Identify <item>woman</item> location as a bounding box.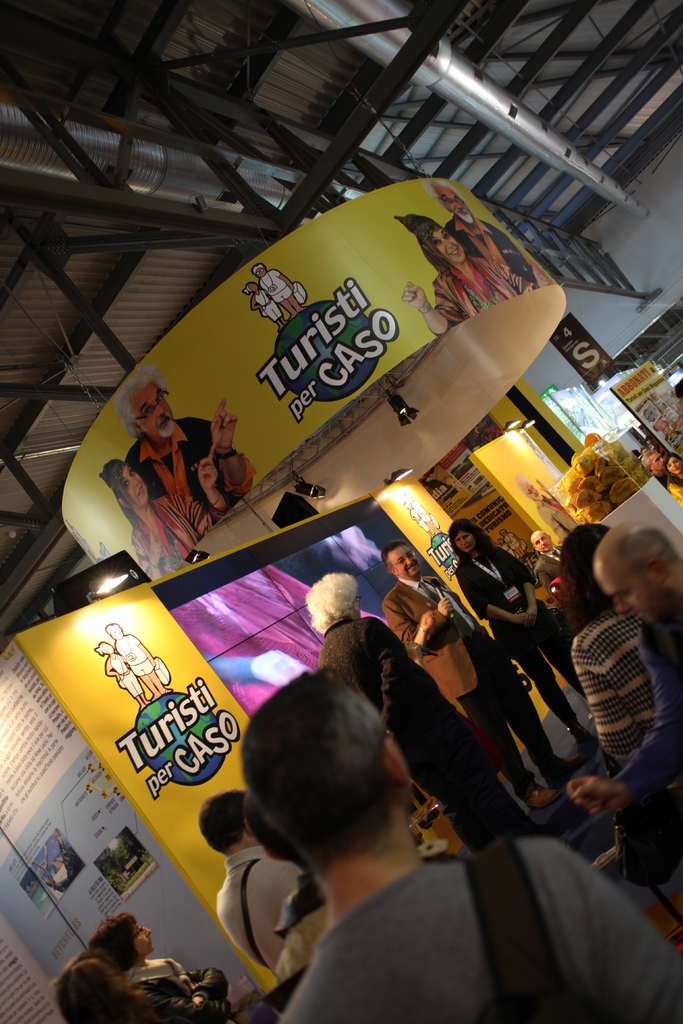
(left=399, top=219, right=547, bottom=330).
